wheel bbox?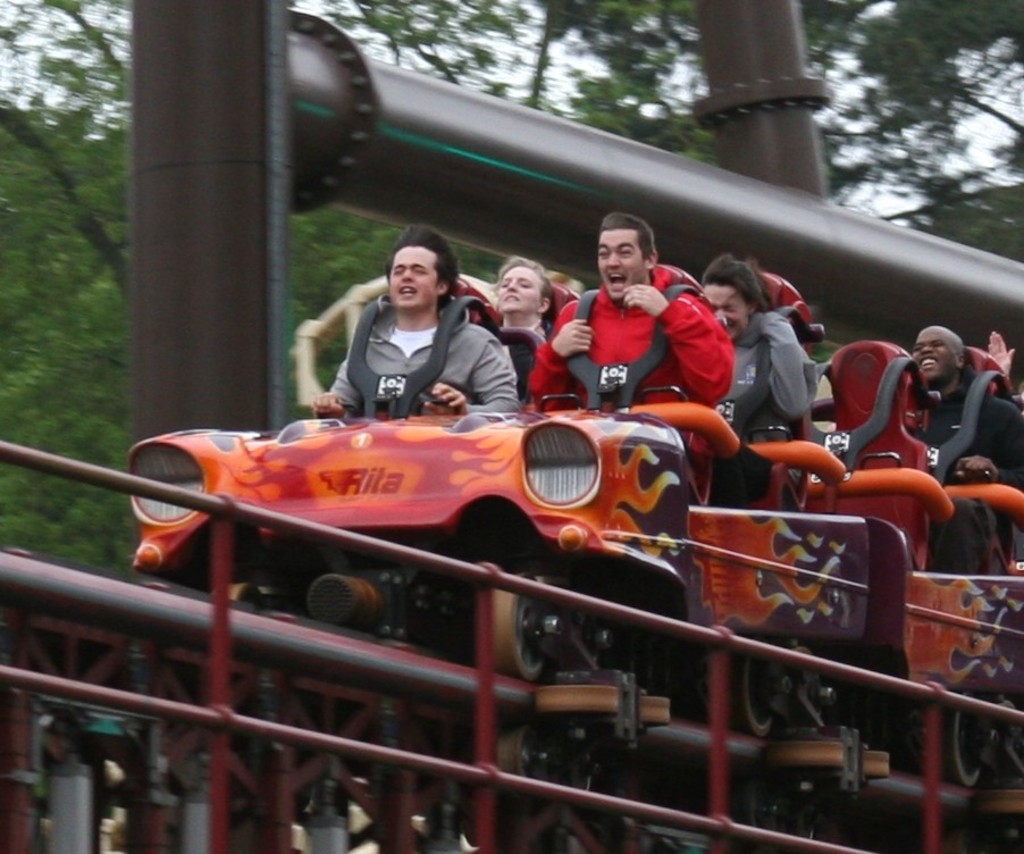
(left=724, top=658, right=782, bottom=736)
